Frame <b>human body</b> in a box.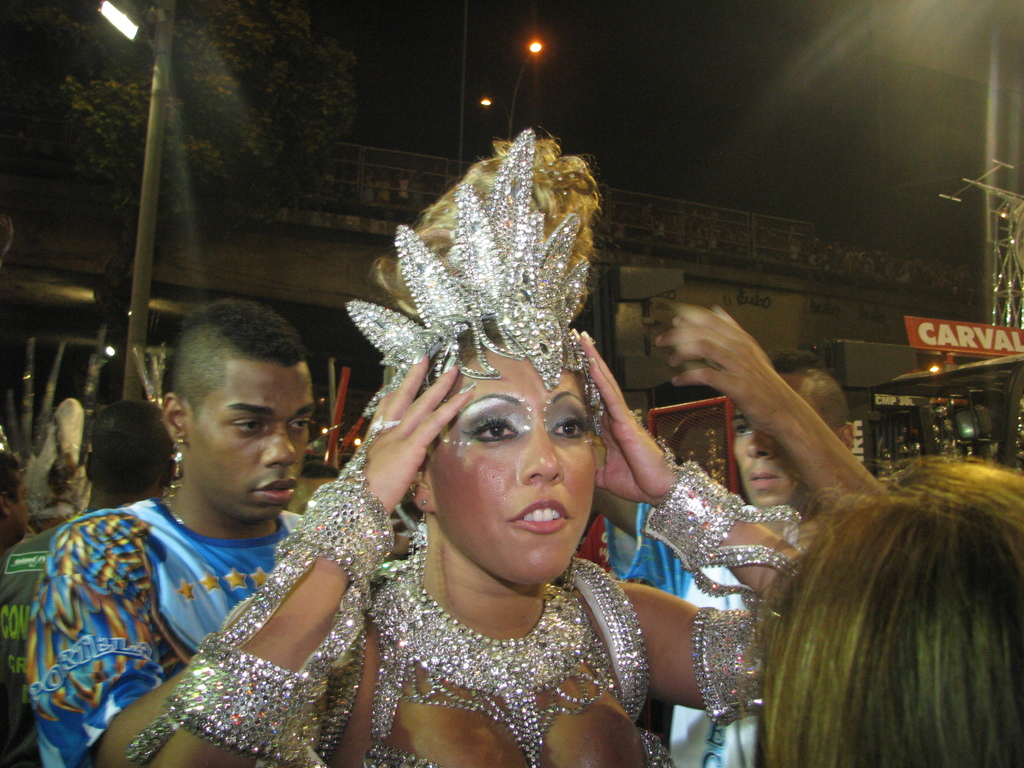
locate(123, 160, 767, 767).
